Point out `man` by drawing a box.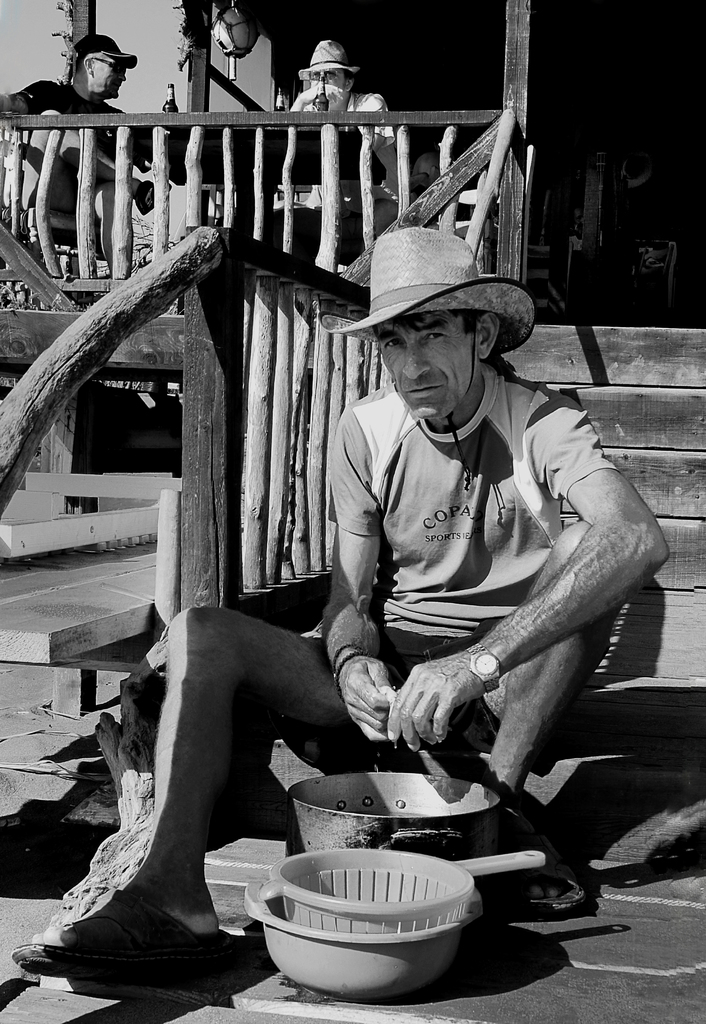
box=[35, 259, 647, 941].
